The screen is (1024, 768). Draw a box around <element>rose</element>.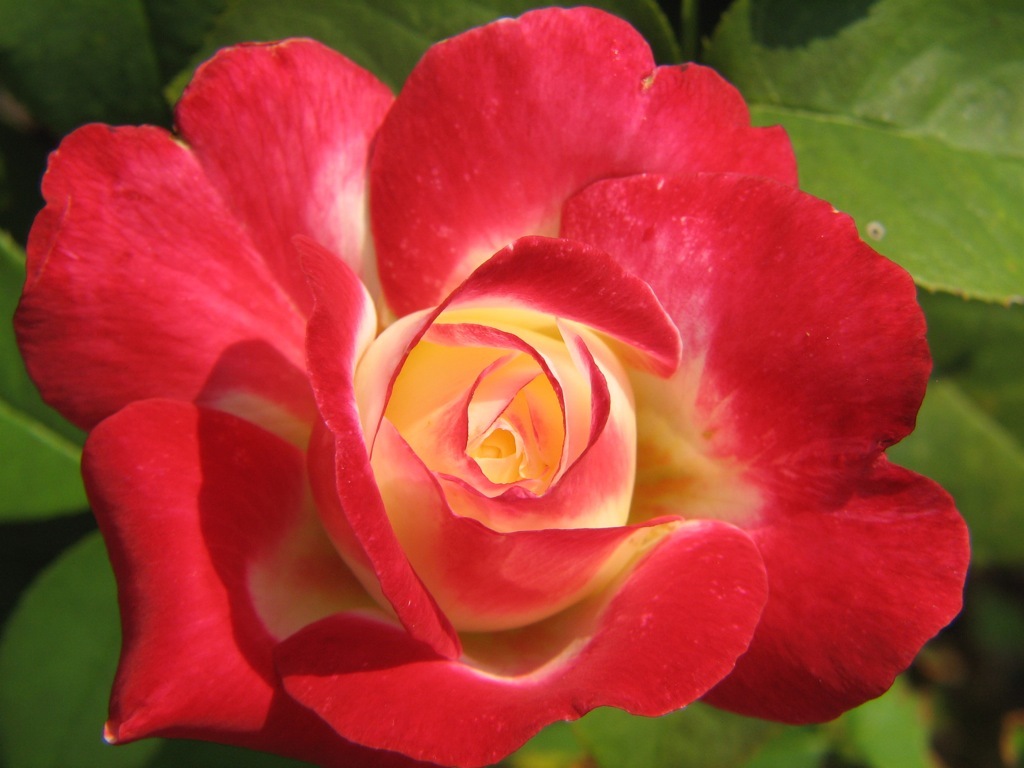
x1=10 y1=4 x2=969 y2=767.
